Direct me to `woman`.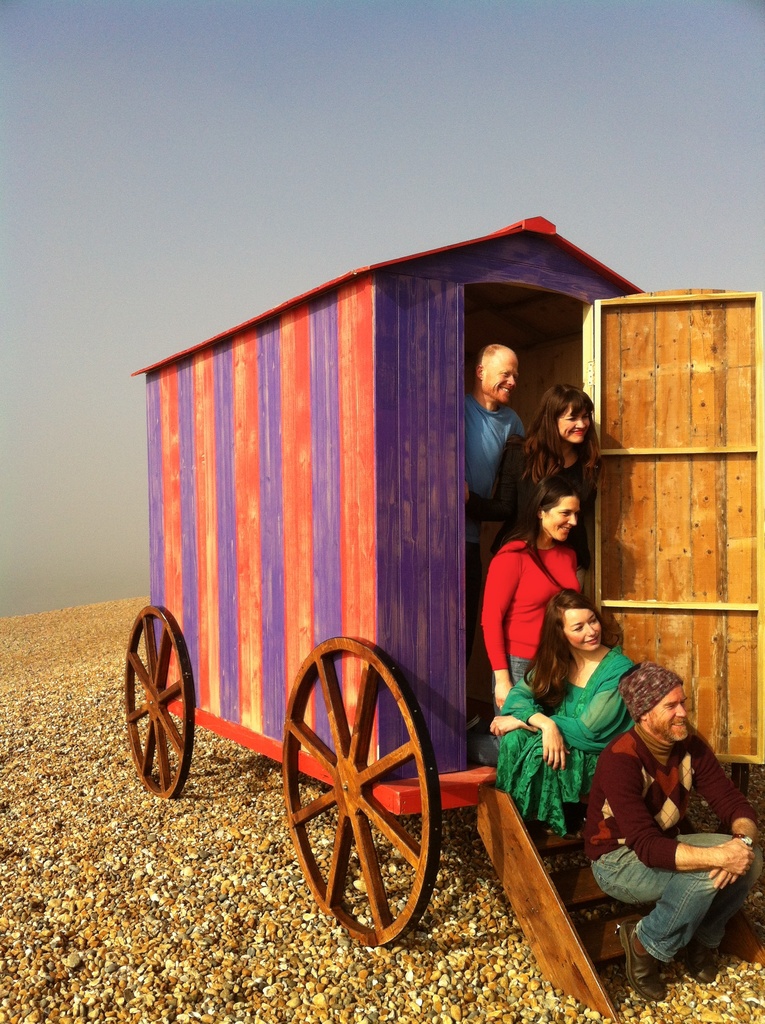
Direction: l=493, t=607, r=638, b=833.
